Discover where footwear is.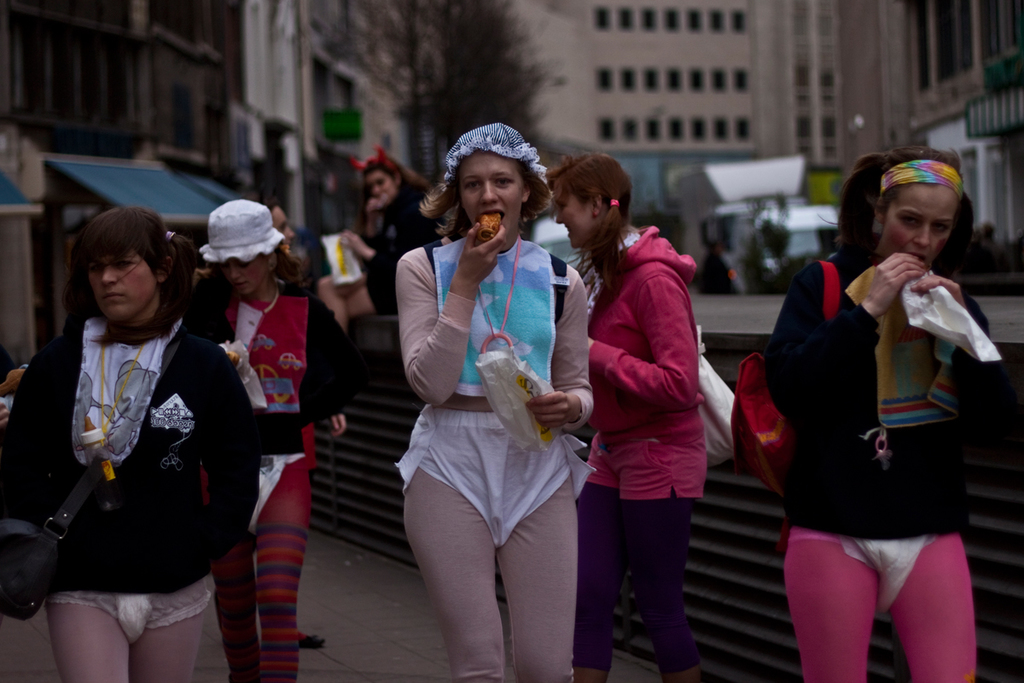
Discovered at bbox(296, 628, 329, 651).
